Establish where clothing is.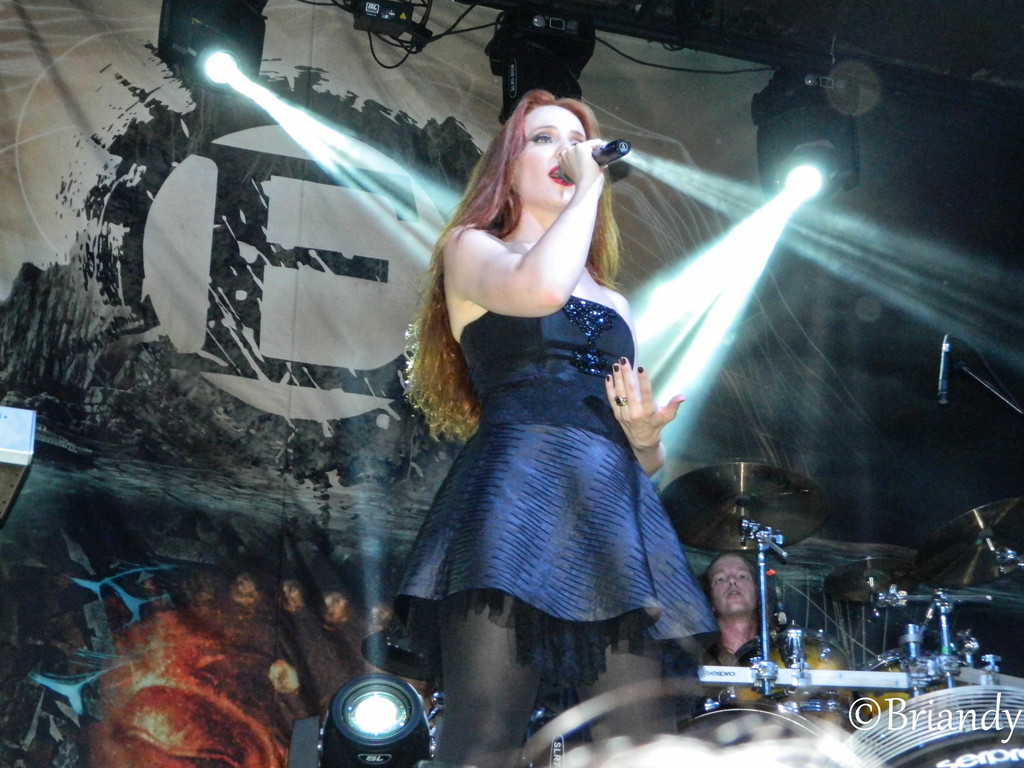
Established at (x1=405, y1=289, x2=684, y2=607).
